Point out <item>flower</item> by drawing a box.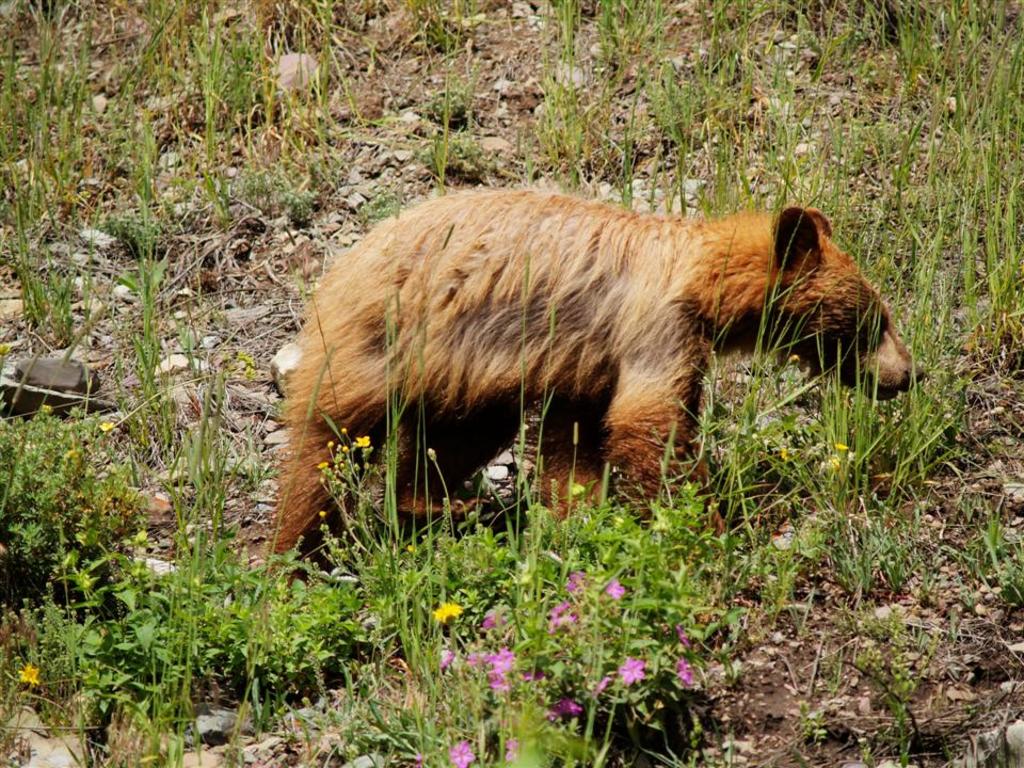
left=436, top=652, right=455, bottom=678.
